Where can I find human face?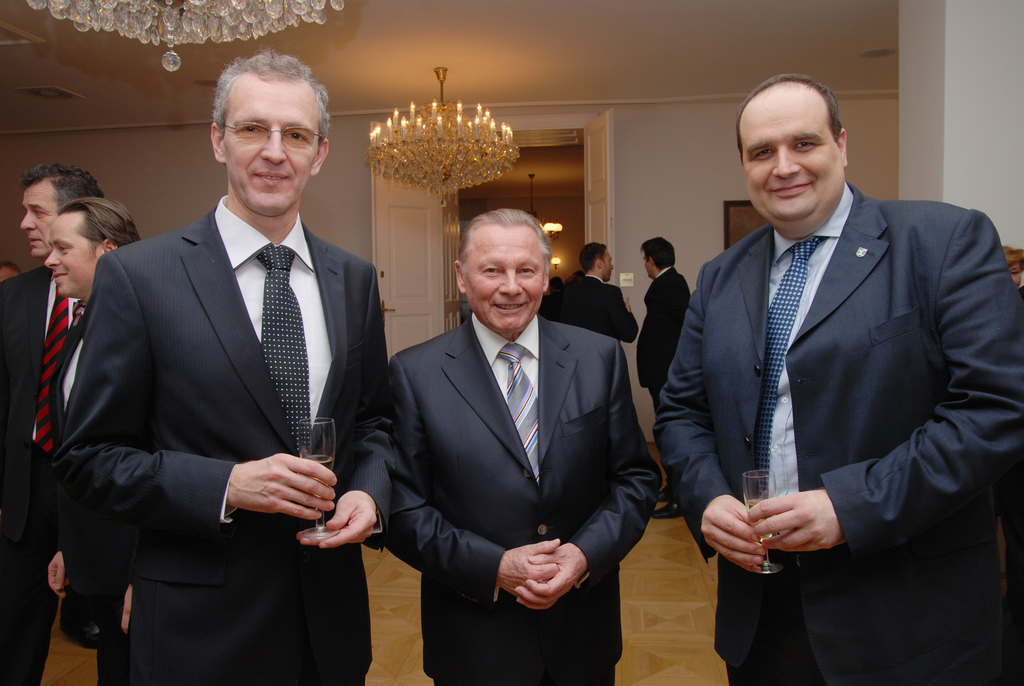
You can find it at box(746, 93, 845, 219).
